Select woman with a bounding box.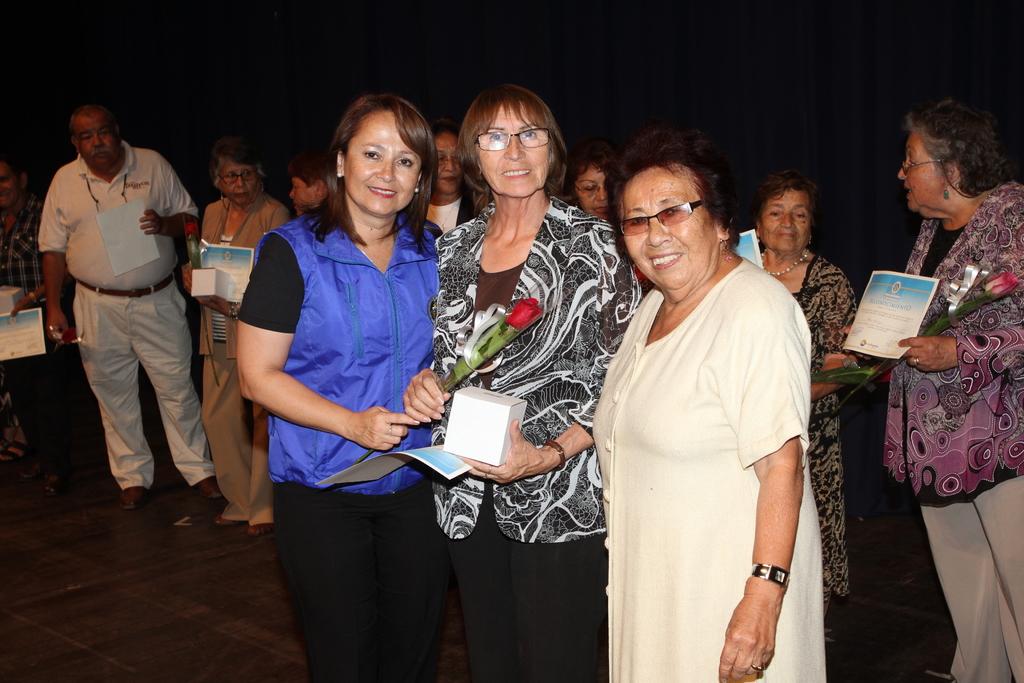
<box>571,115,844,682</box>.
